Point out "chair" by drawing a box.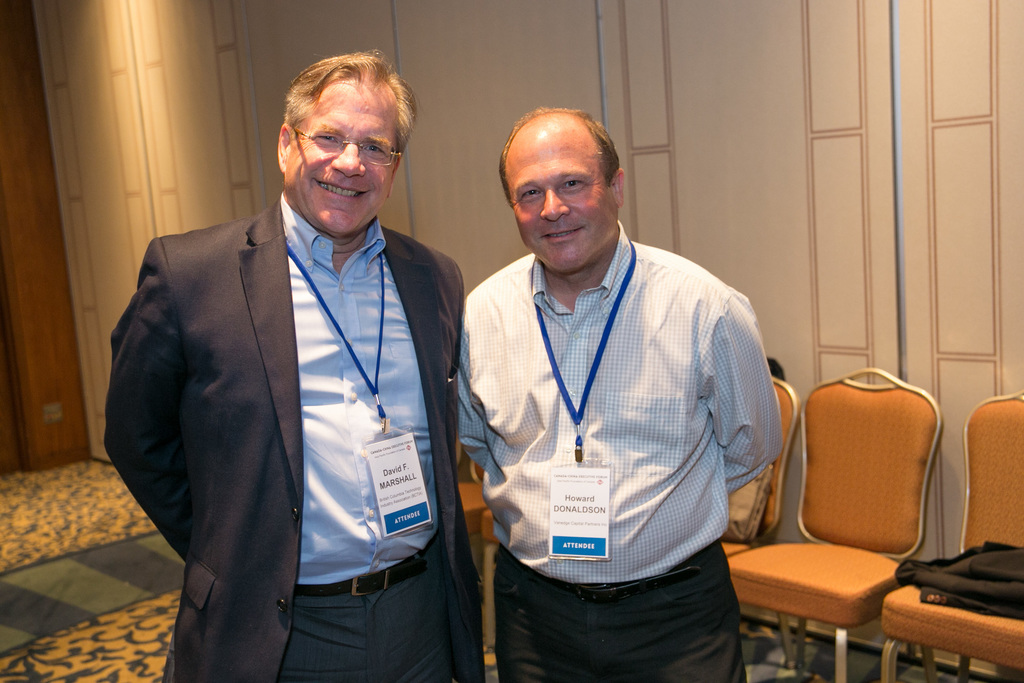
<region>713, 375, 807, 670</region>.
